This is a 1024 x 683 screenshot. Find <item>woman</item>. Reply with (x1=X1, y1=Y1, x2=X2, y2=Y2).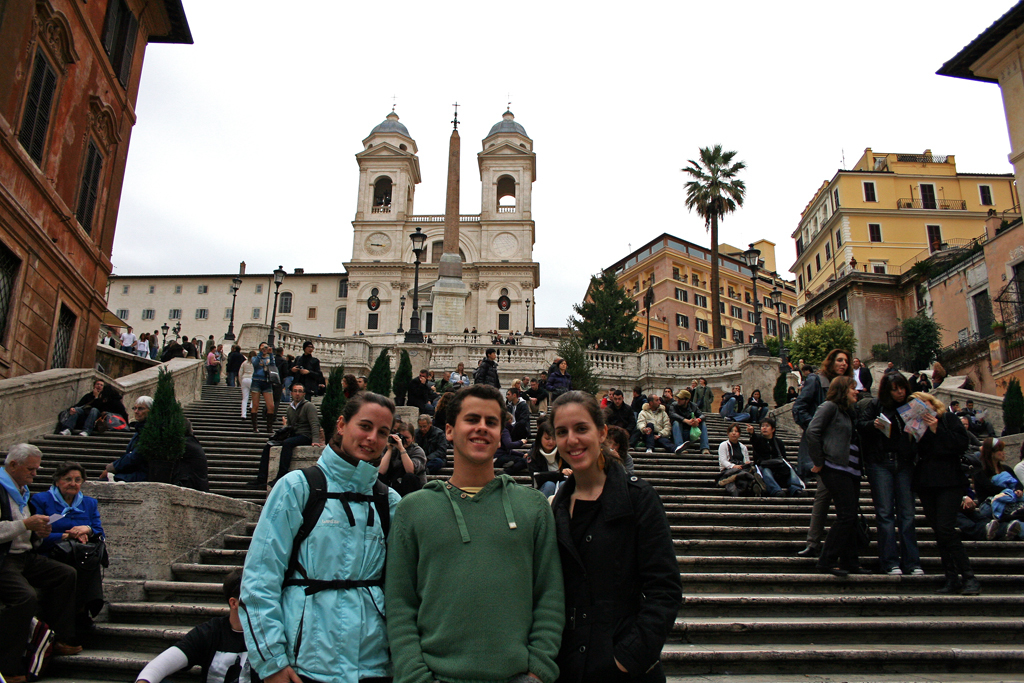
(x1=978, y1=435, x2=1023, y2=537).
